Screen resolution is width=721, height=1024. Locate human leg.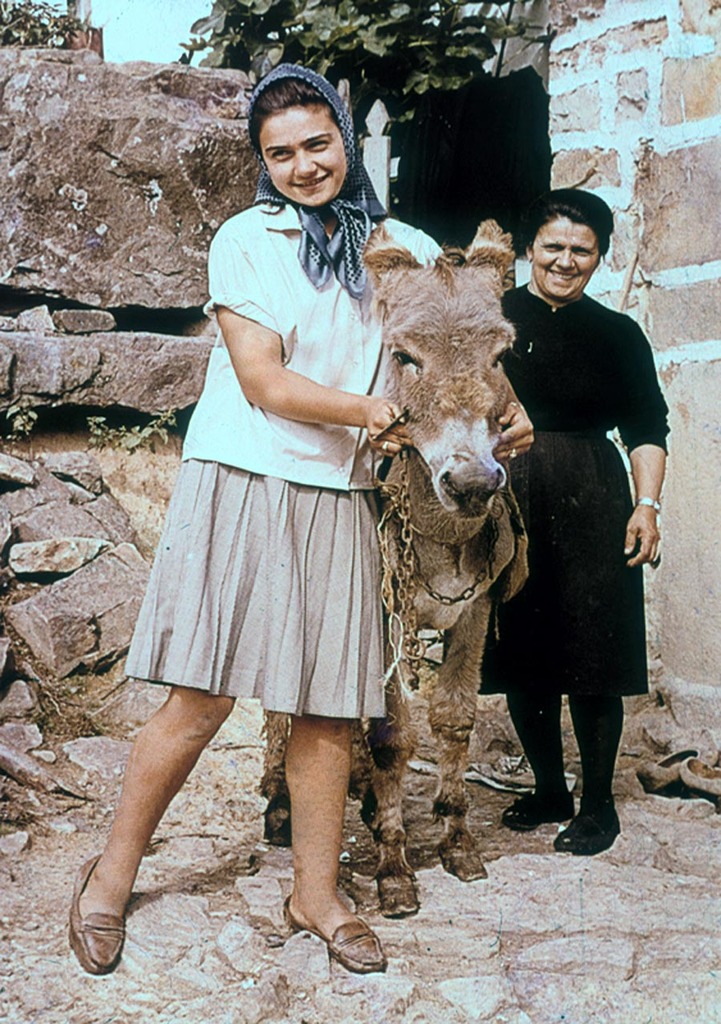
bbox=[502, 434, 574, 832].
